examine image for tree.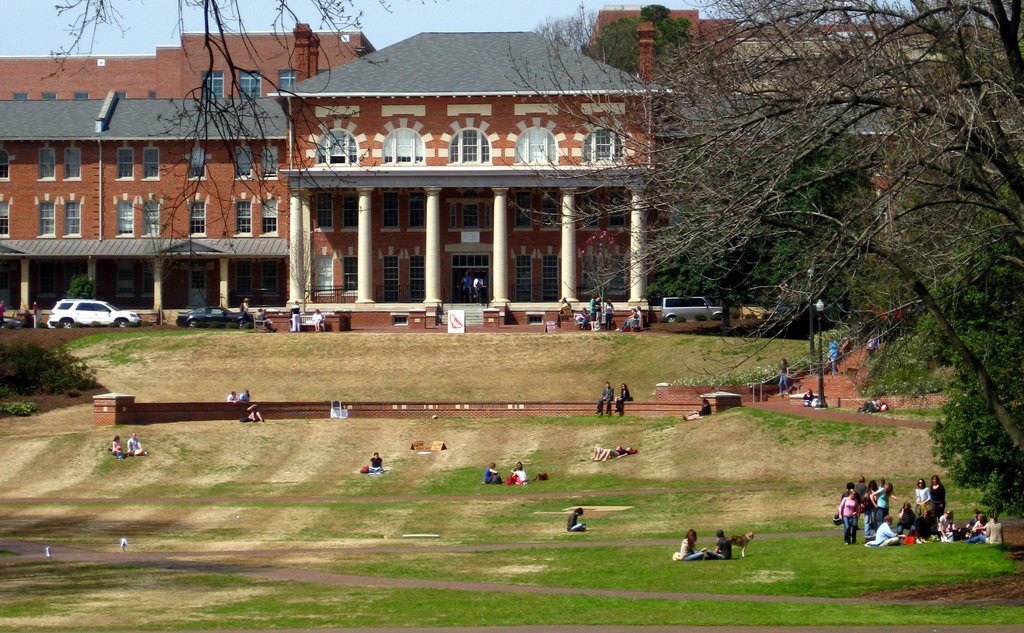
Examination result: 40/0/427/259.
